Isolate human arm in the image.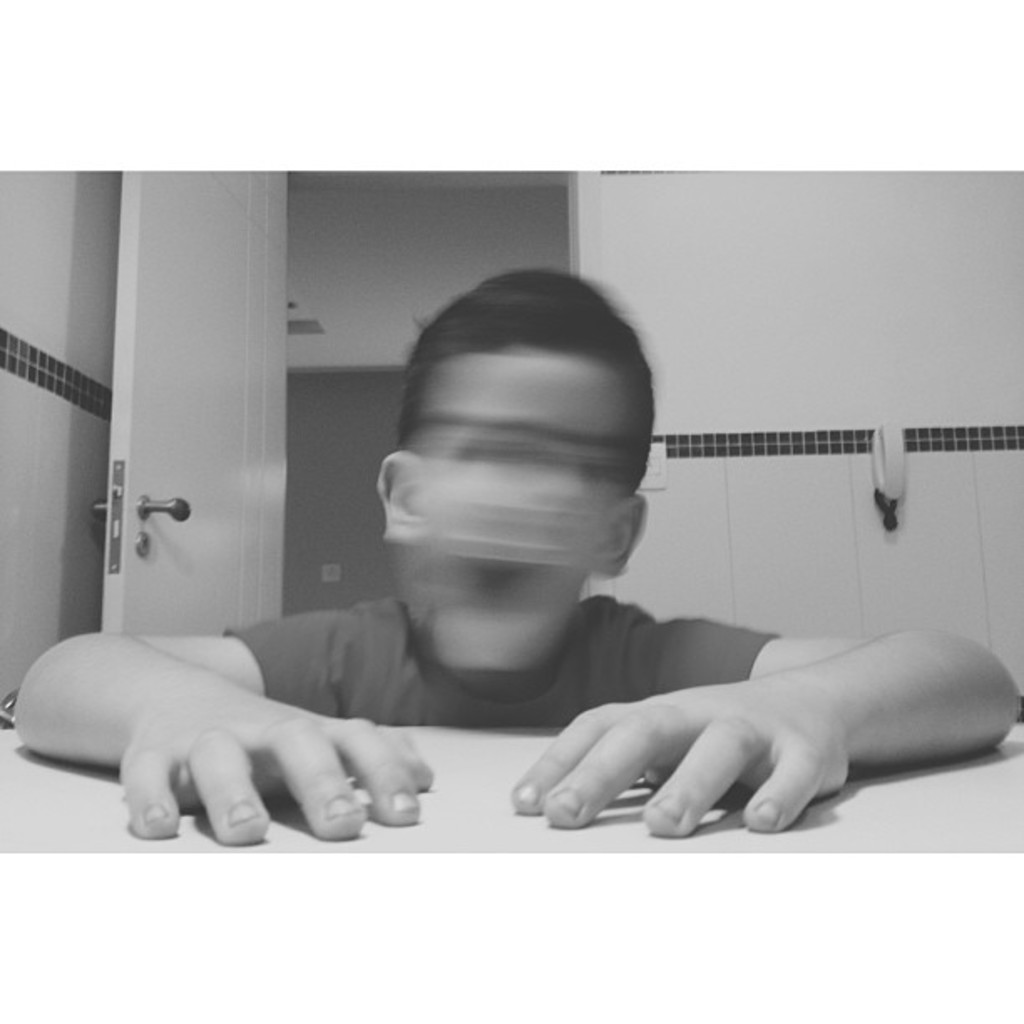
Isolated region: Rect(3, 601, 435, 853).
